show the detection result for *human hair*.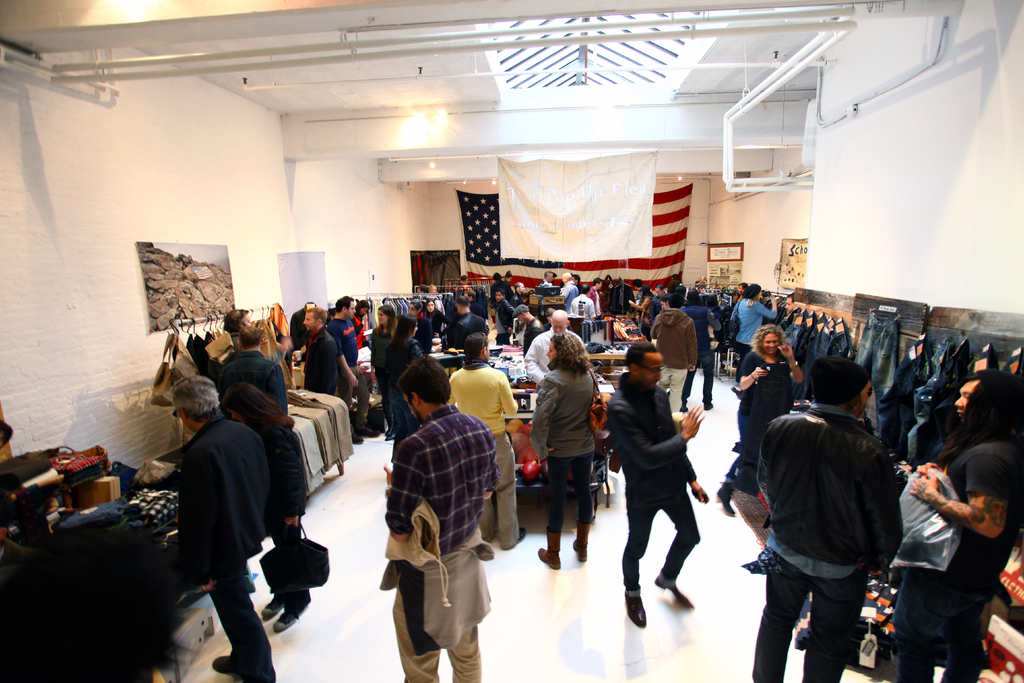
BBox(550, 330, 590, 369).
